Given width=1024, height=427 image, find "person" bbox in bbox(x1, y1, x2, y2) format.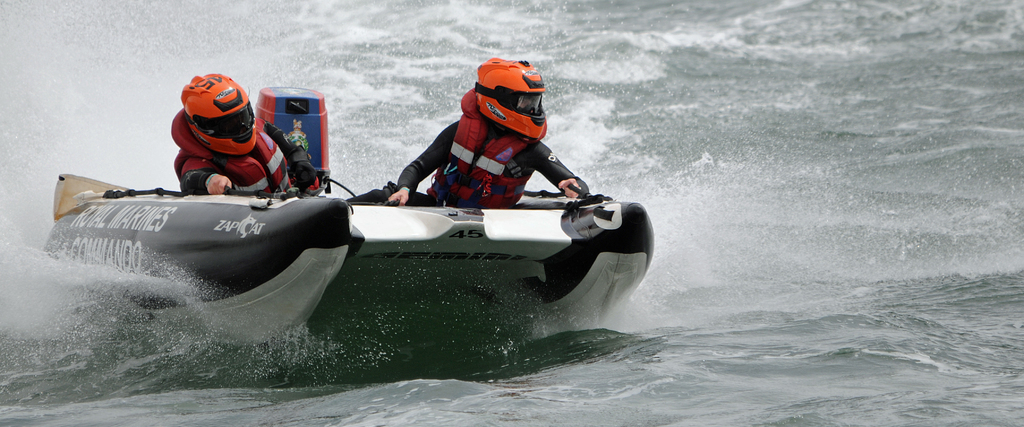
bbox(170, 67, 323, 199).
